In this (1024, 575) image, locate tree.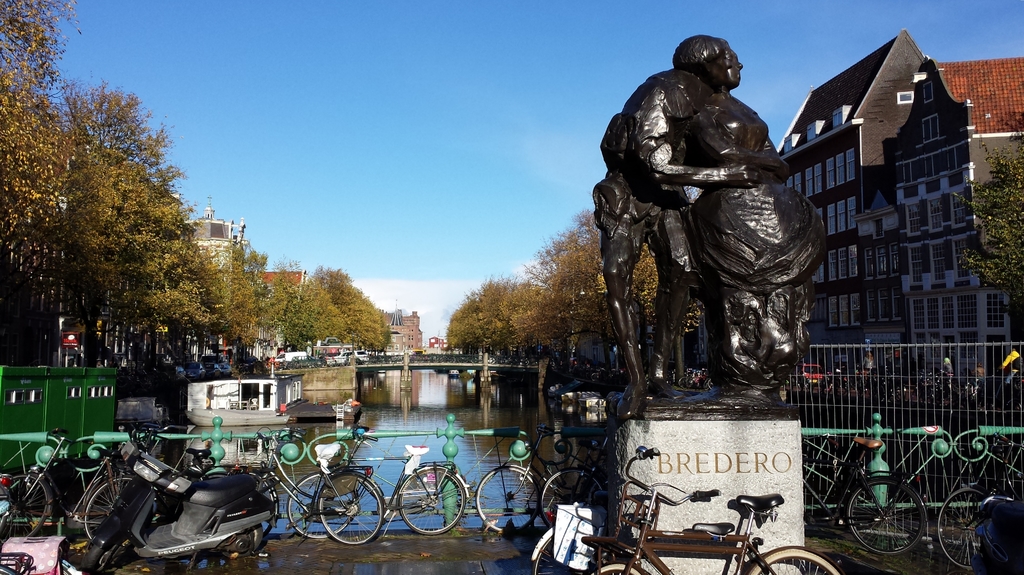
Bounding box: left=960, top=138, right=1021, bottom=305.
